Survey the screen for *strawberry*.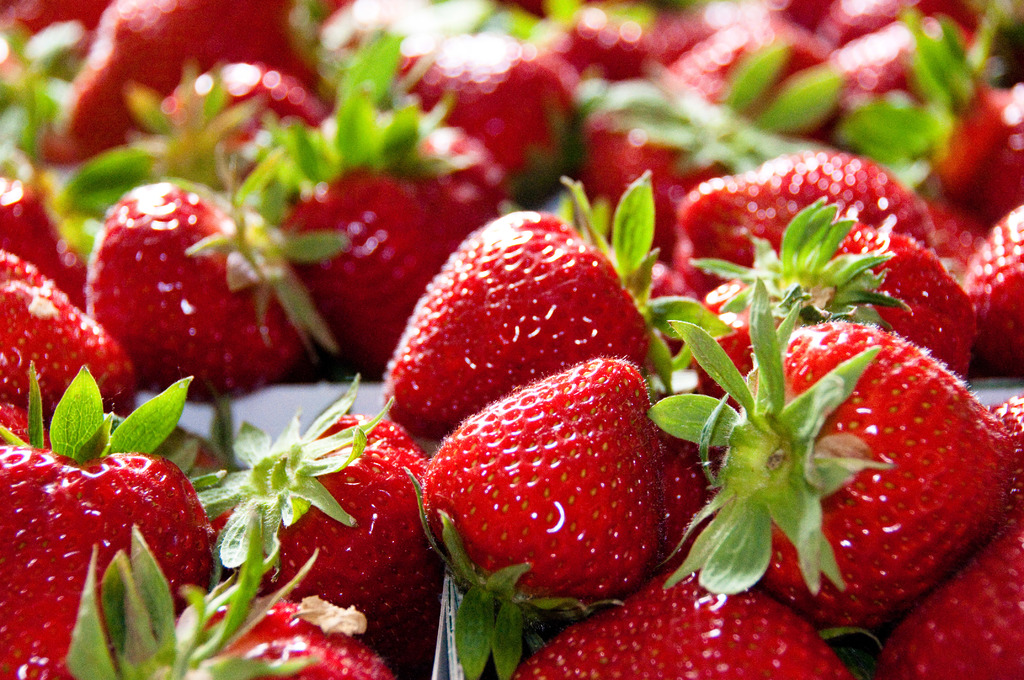
Survey found: detection(936, 85, 1023, 222).
